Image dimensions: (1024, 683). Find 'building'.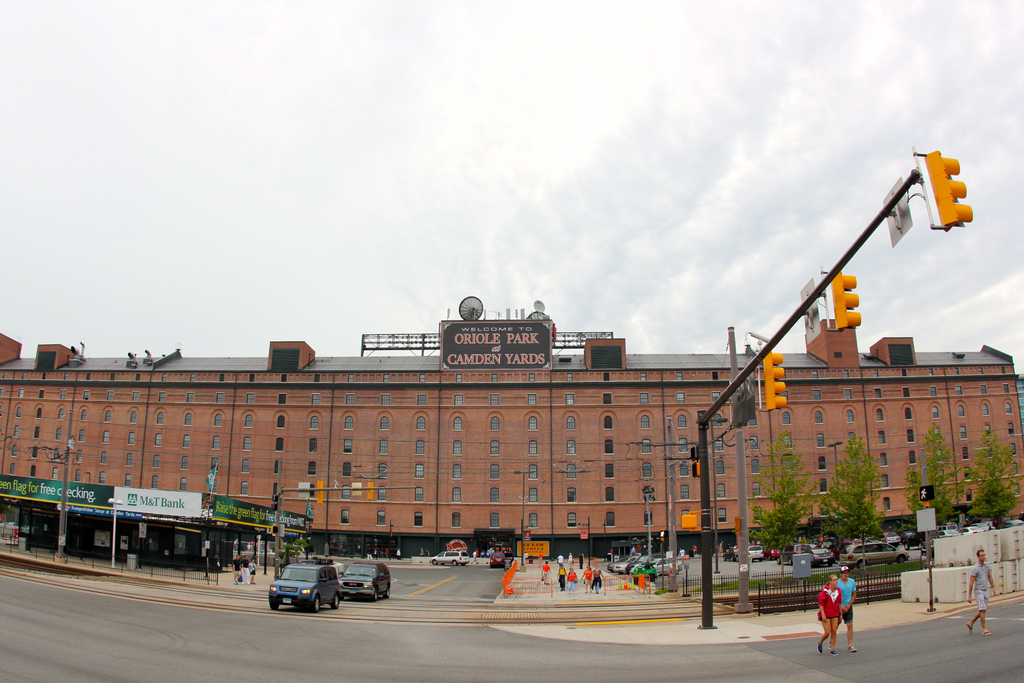
(0, 294, 1020, 563).
